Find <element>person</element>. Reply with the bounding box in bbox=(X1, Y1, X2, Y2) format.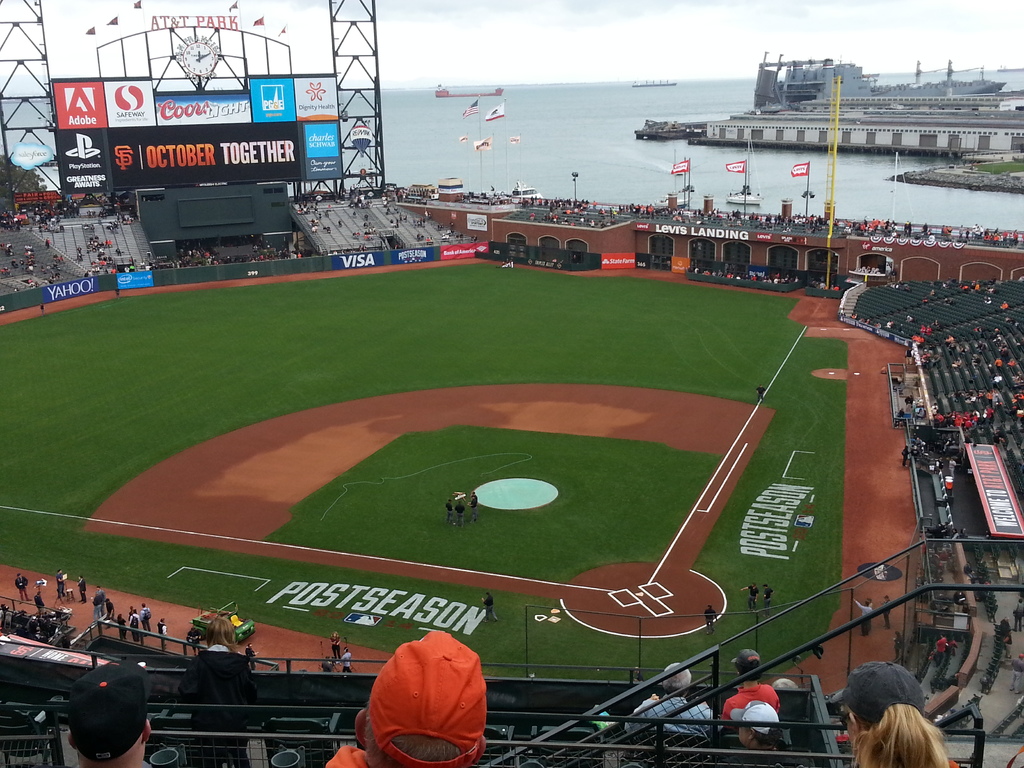
bbox=(441, 503, 456, 527).
